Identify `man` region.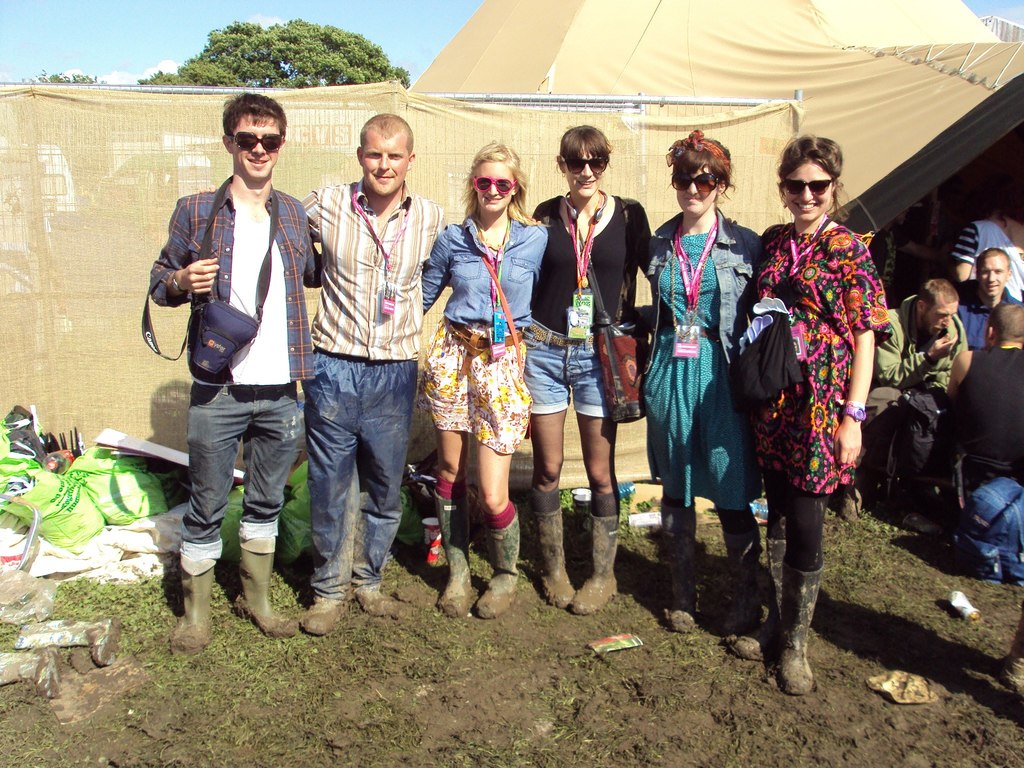
Region: crop(193, 115, 541, 636).
